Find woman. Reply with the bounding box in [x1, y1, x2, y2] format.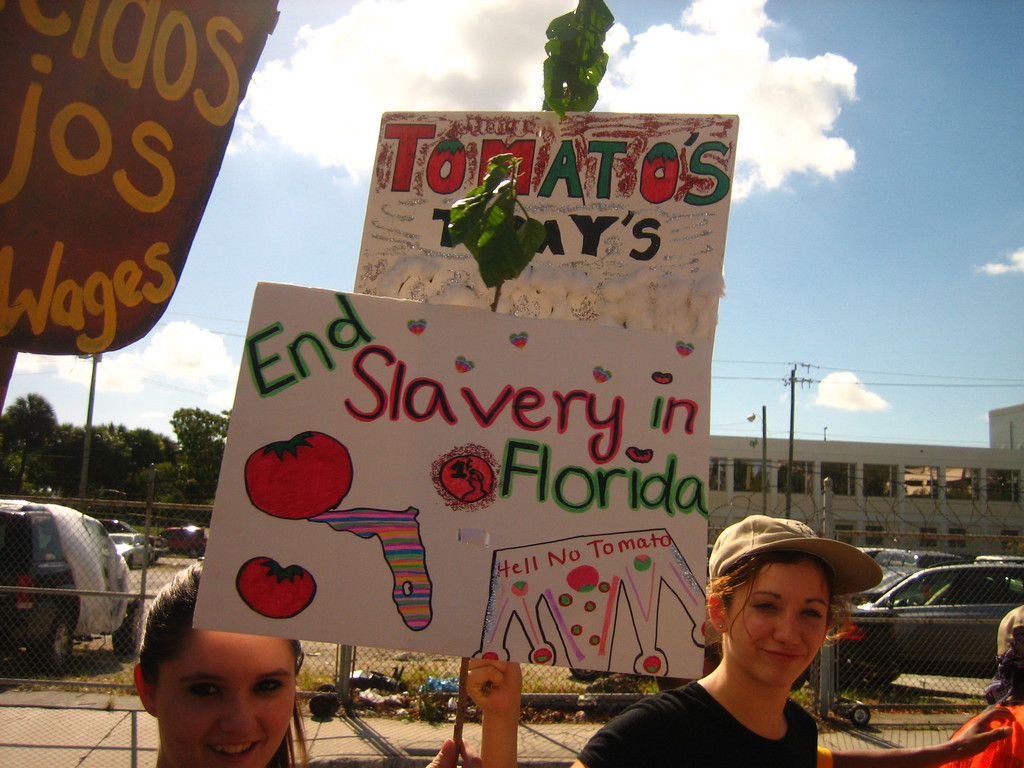
[592, 517, 888, 767].
